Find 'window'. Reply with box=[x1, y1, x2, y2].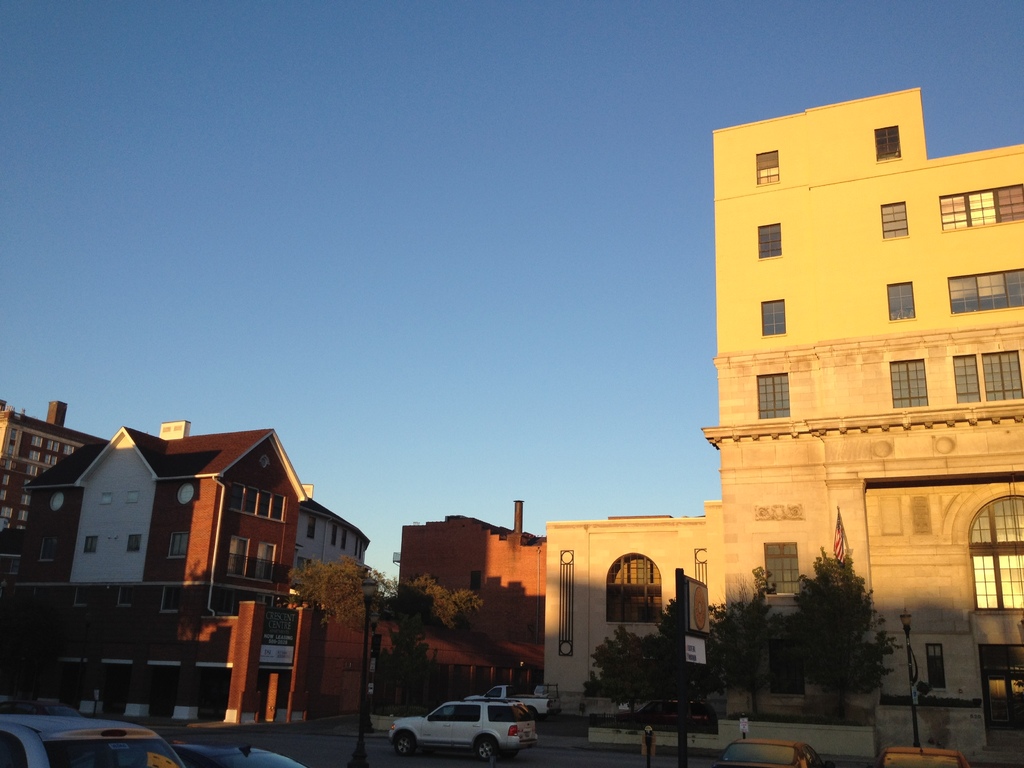
box=[880, 201, 908, 238].
